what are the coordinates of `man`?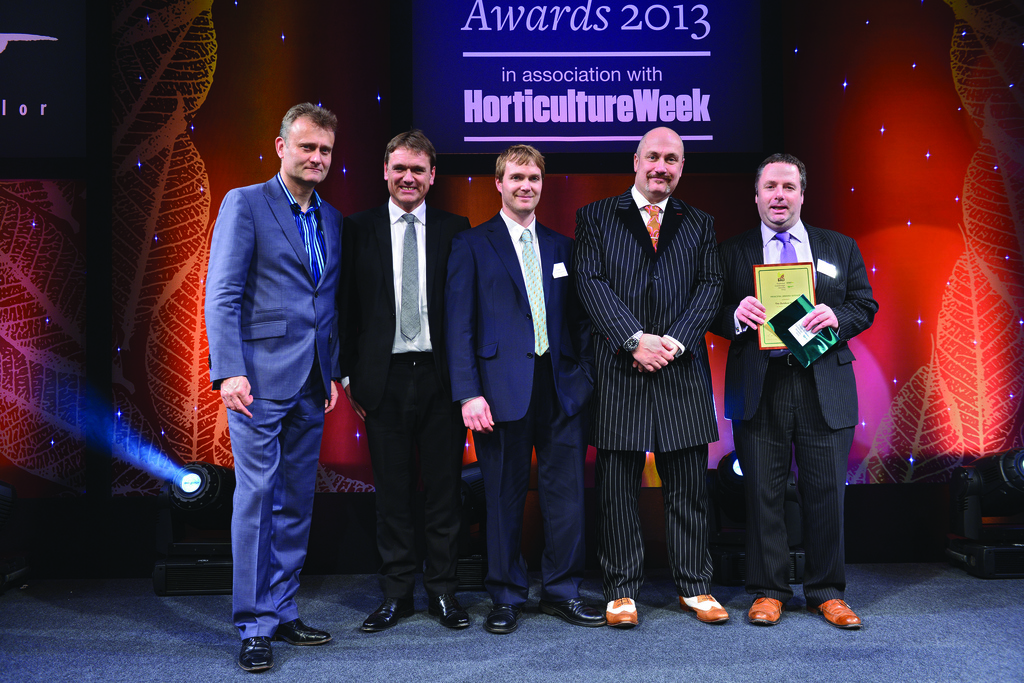
region(448, 145, 607, 636).
